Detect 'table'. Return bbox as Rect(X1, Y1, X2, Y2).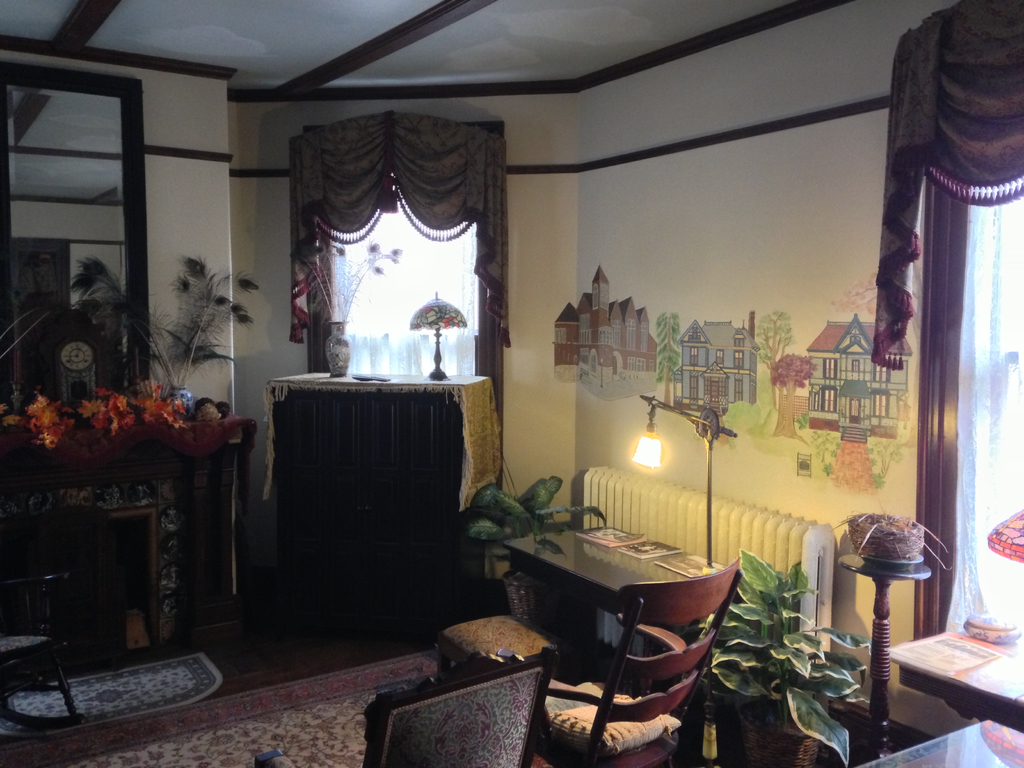
Rect(0, 413, 268, 651).
